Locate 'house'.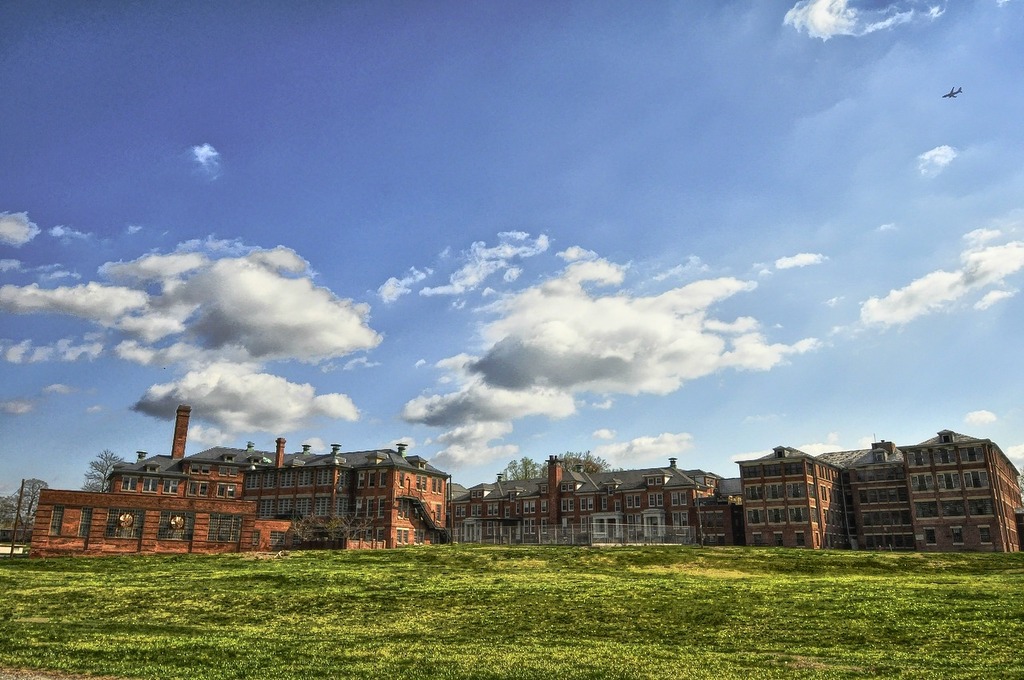
Bounding box: region(714, 439, 971, 562).
